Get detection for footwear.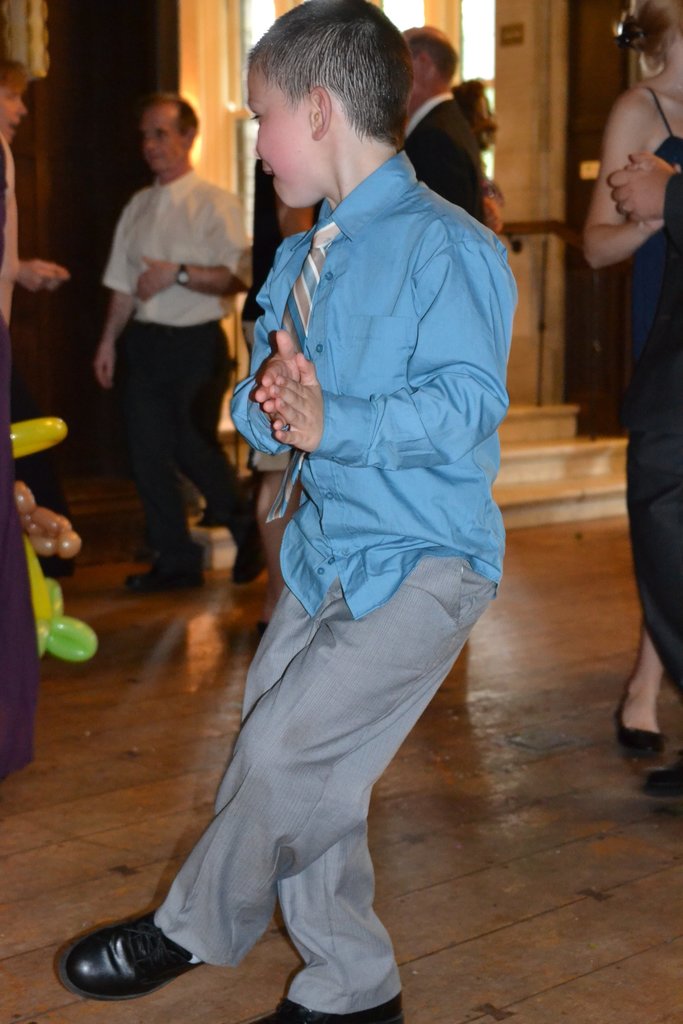
Detection: 227 532 268 581.
